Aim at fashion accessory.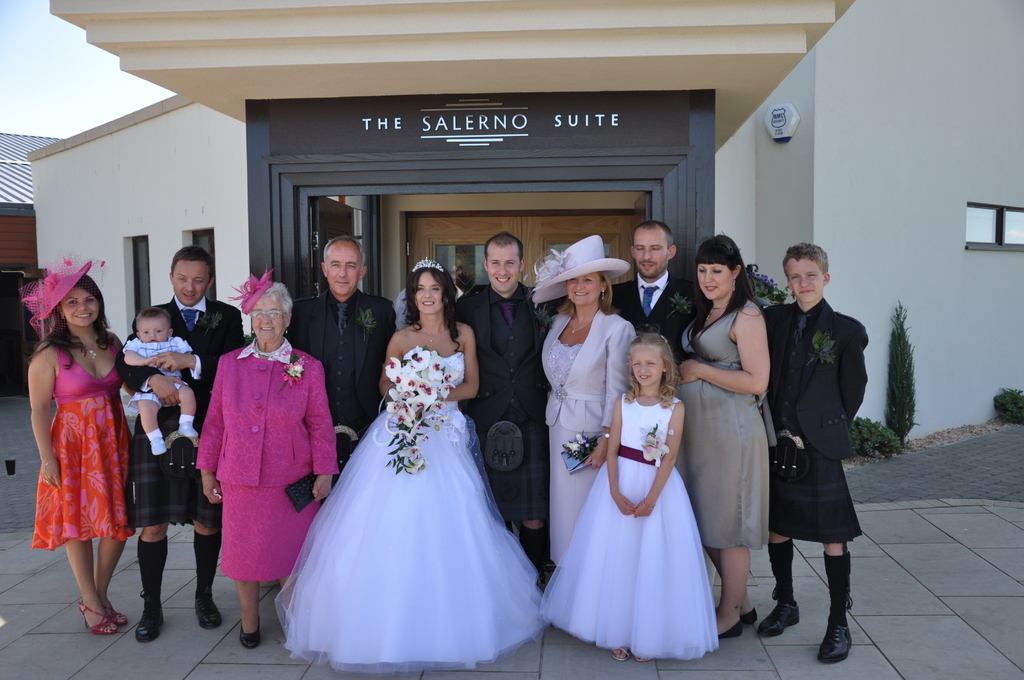
Aimed at [719, 620, 740, 636].
